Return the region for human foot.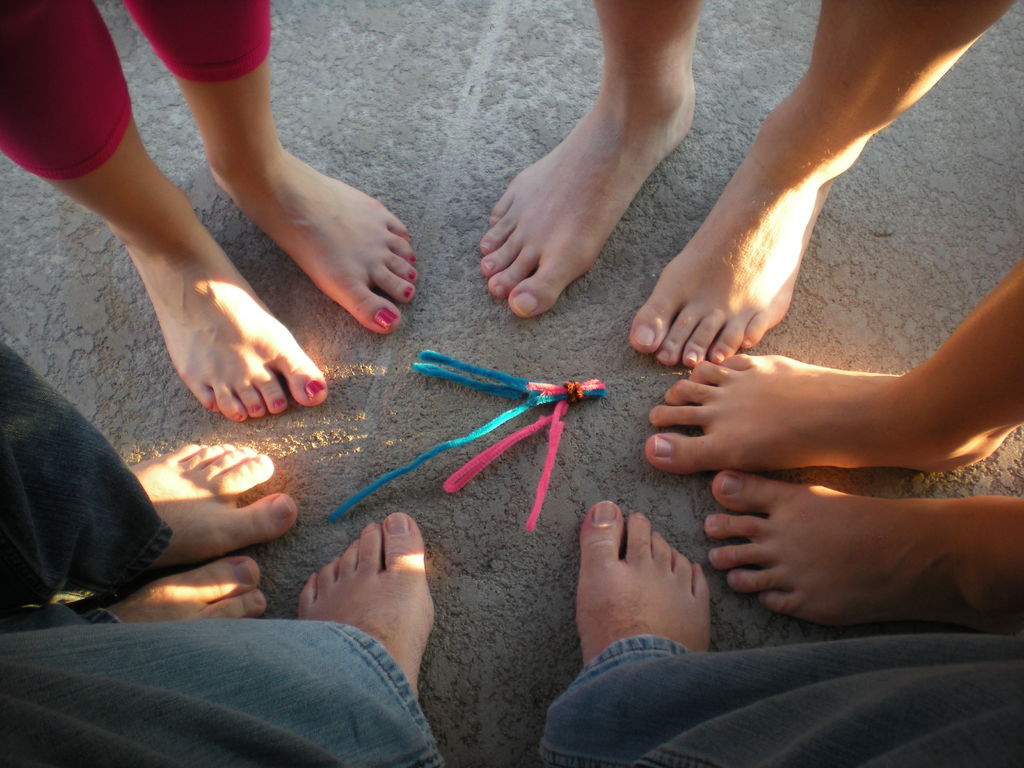
crop(205, 141, 412, 338).
